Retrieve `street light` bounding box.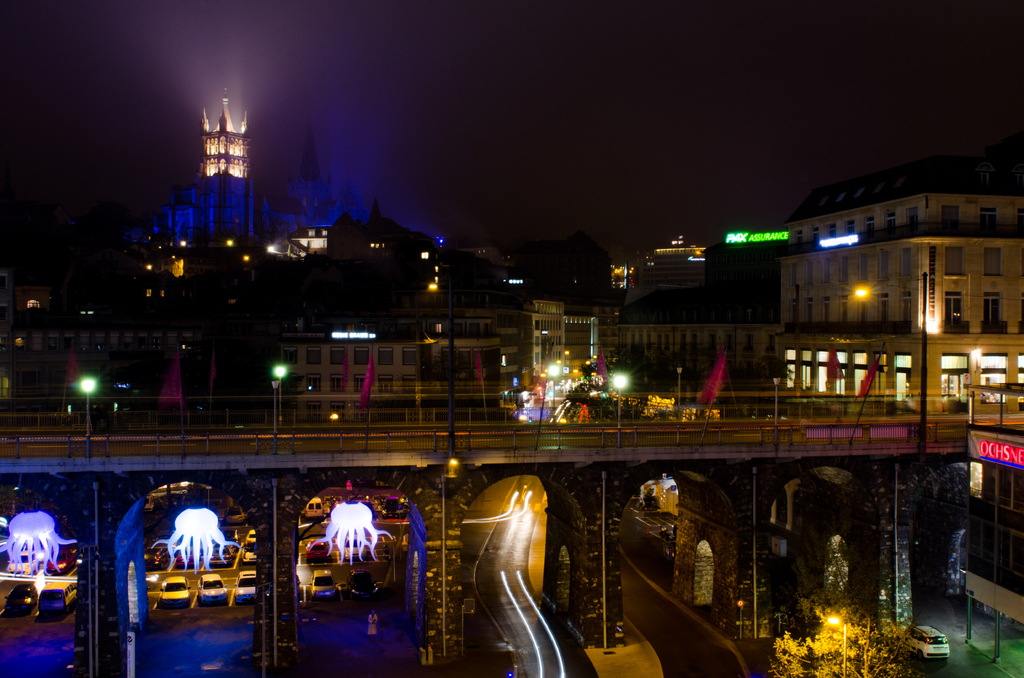
Bounding box: l=769, t=376, r=780, b=428.
